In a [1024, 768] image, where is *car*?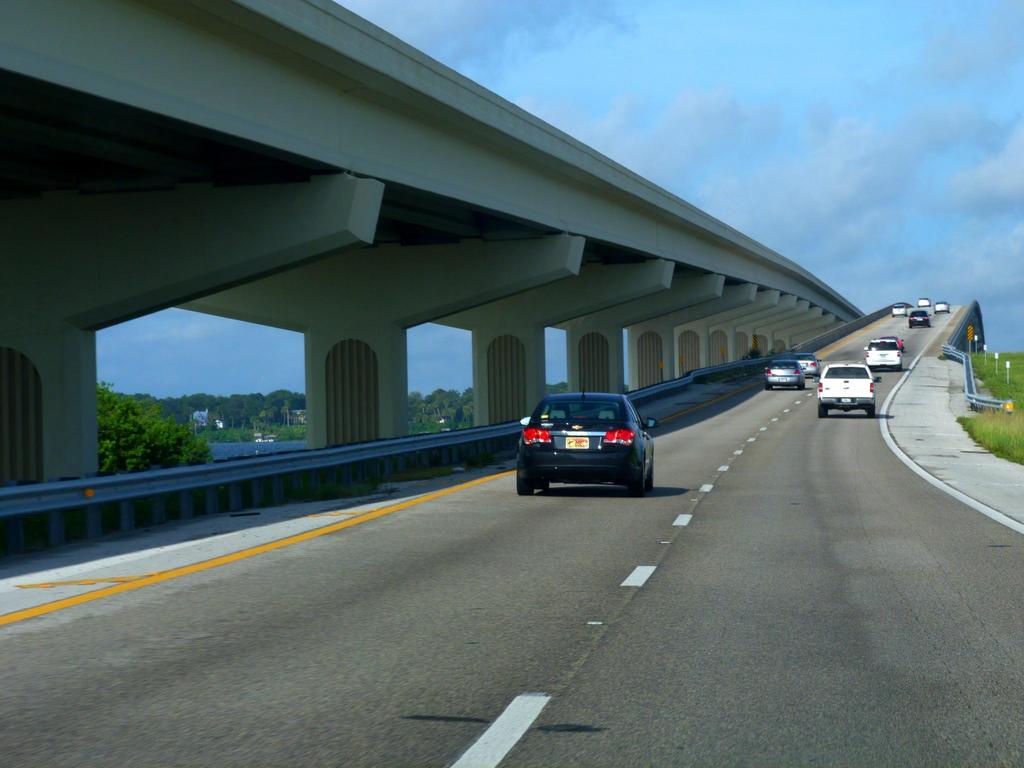
bbox=(793, 351, 820, 378).
